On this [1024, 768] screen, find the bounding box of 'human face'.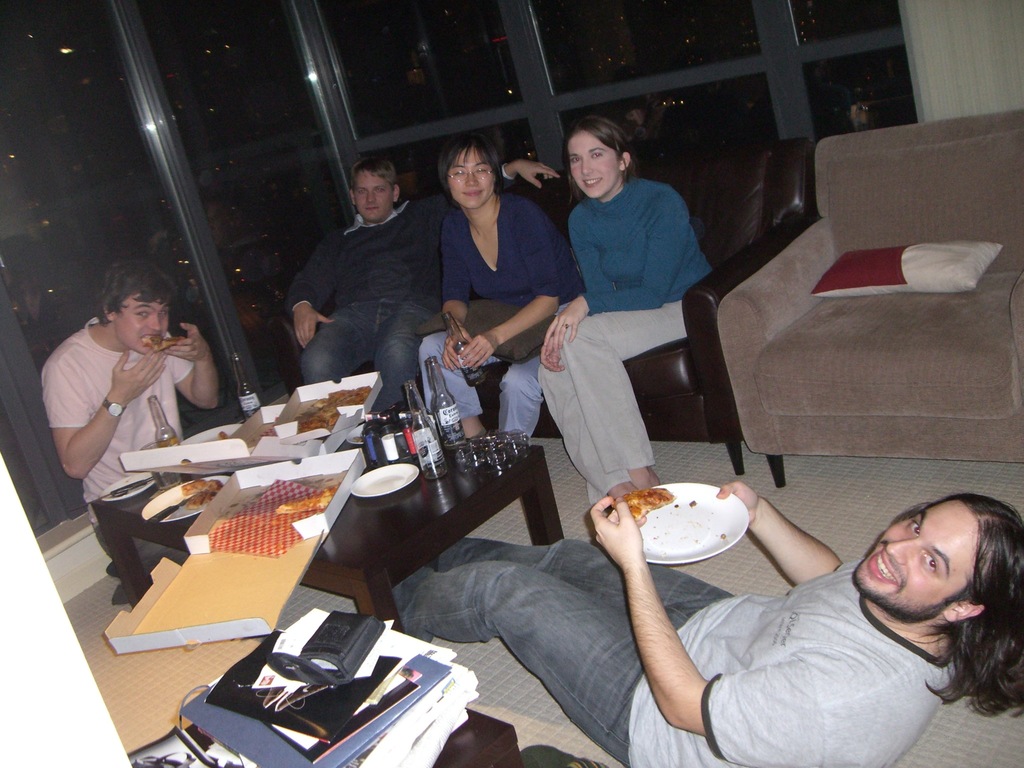
Bounding box: BBox(116, 288, 172, 352).
